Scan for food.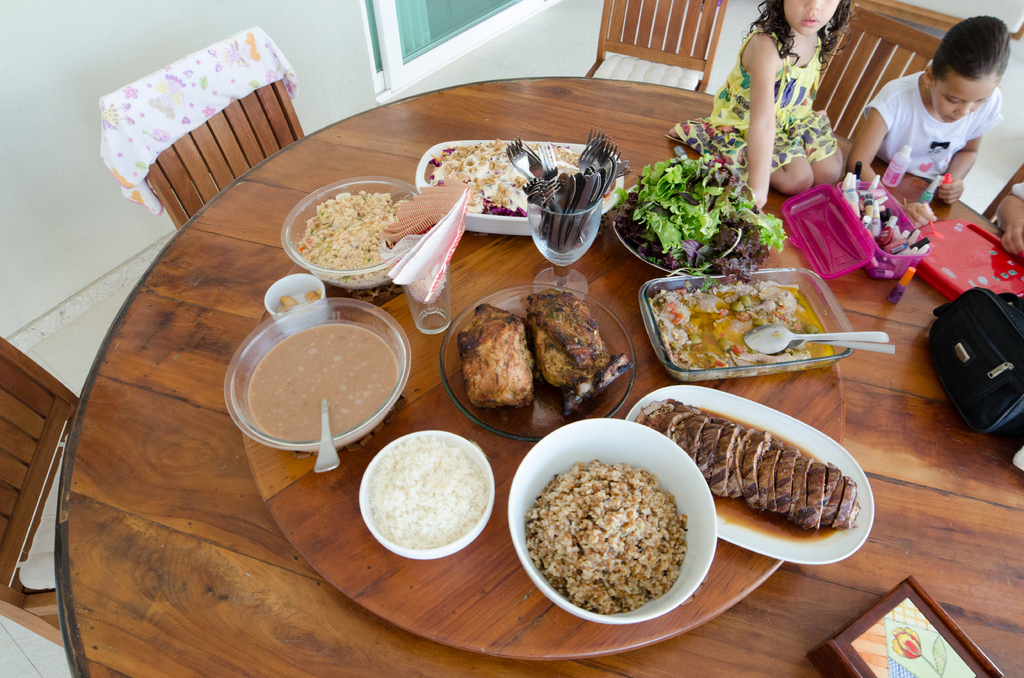
Scan result: <region>524, 289, 618, 390</region>.
